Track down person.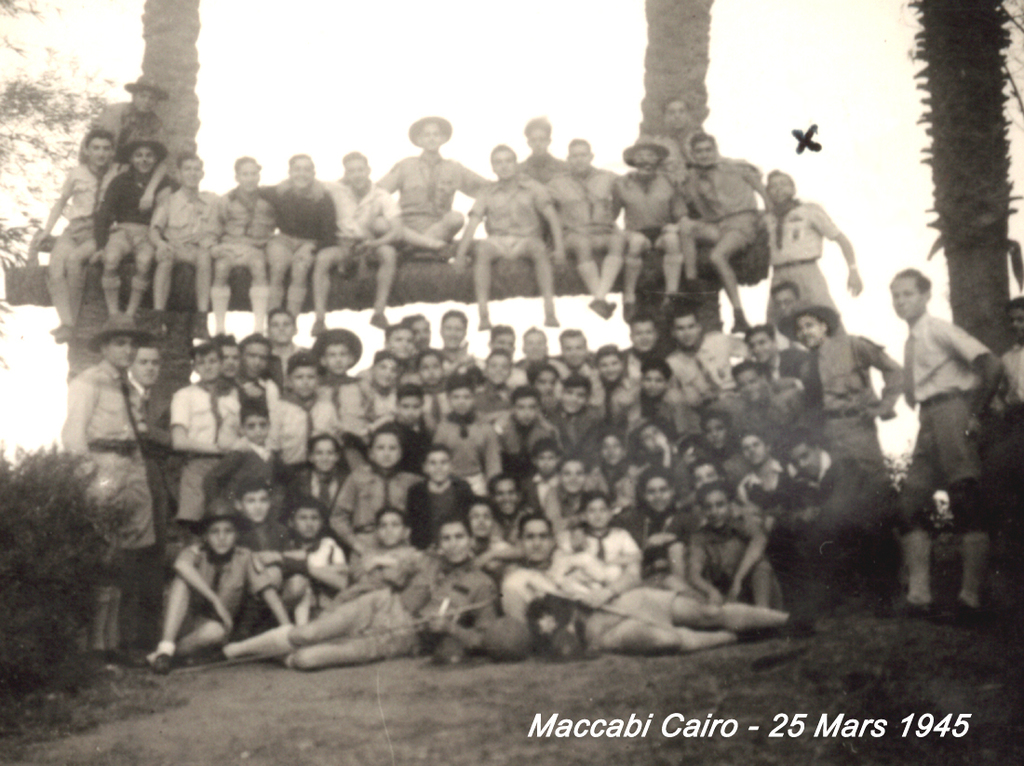
Tracked to [662, 128, 785, 324].
